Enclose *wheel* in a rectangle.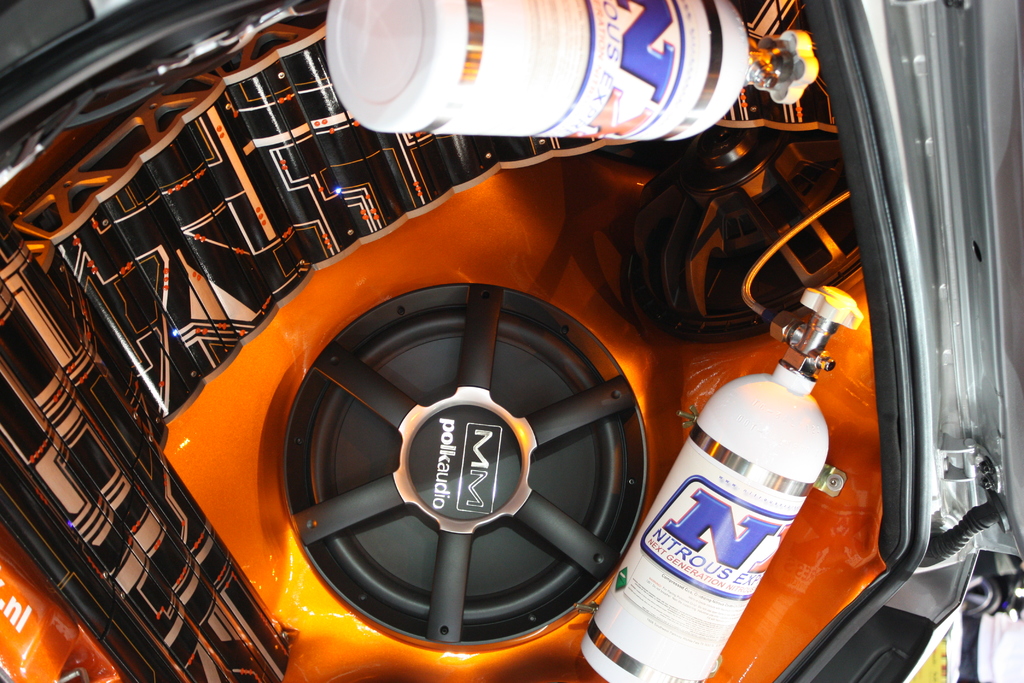
(239,304,673,663).
